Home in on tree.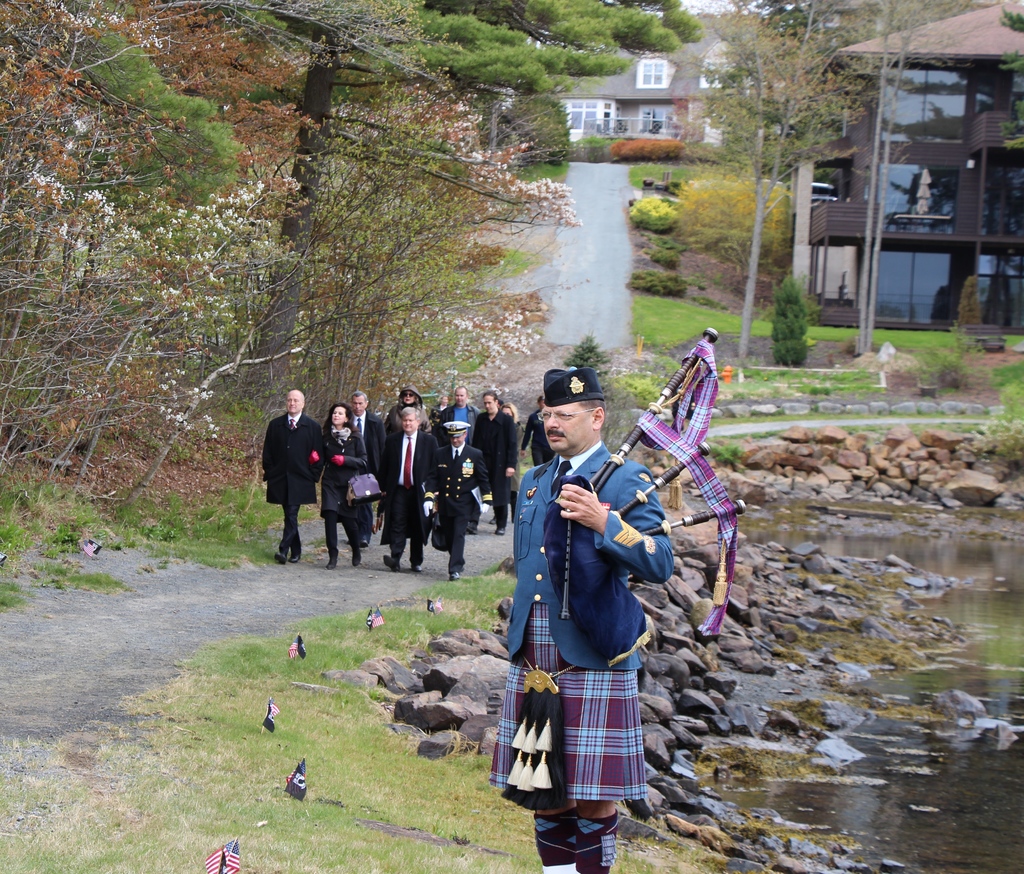
Homed in at l=197, t=0, r=517, b=441.
